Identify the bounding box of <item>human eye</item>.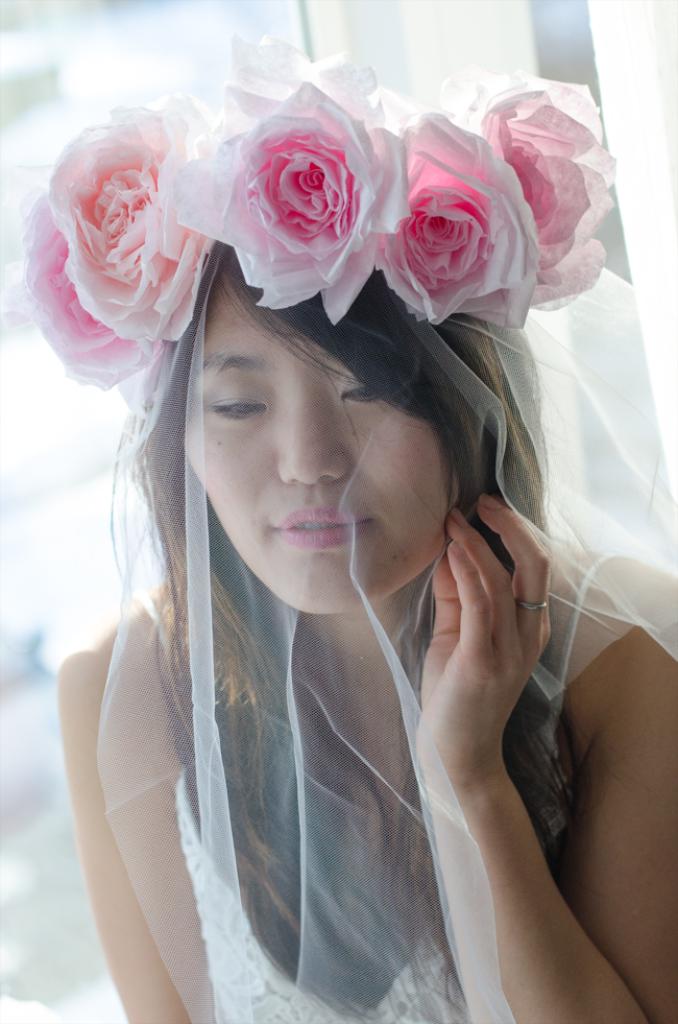
[x1=338, y1=383, x2=383, y2=408].
